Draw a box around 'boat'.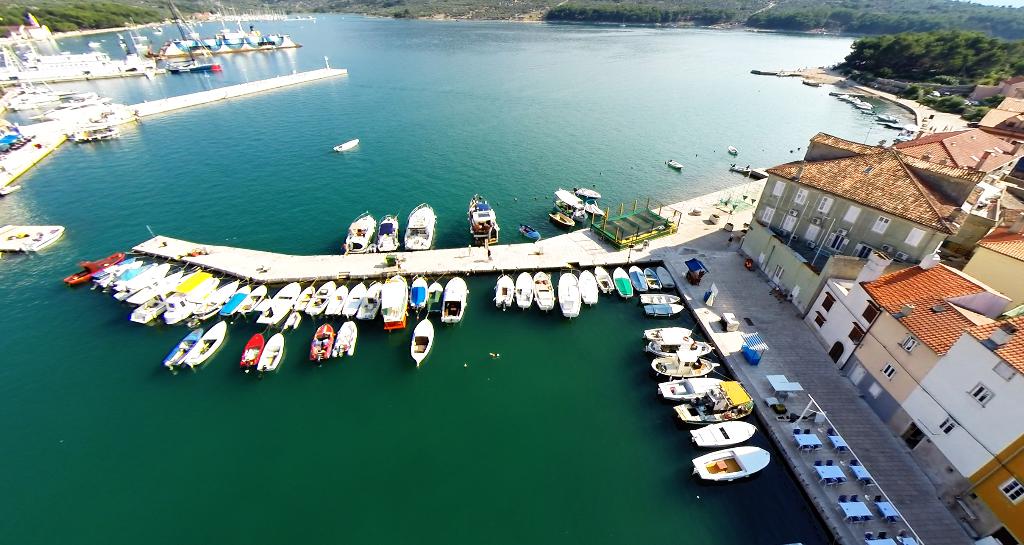
162:319:202:366.
